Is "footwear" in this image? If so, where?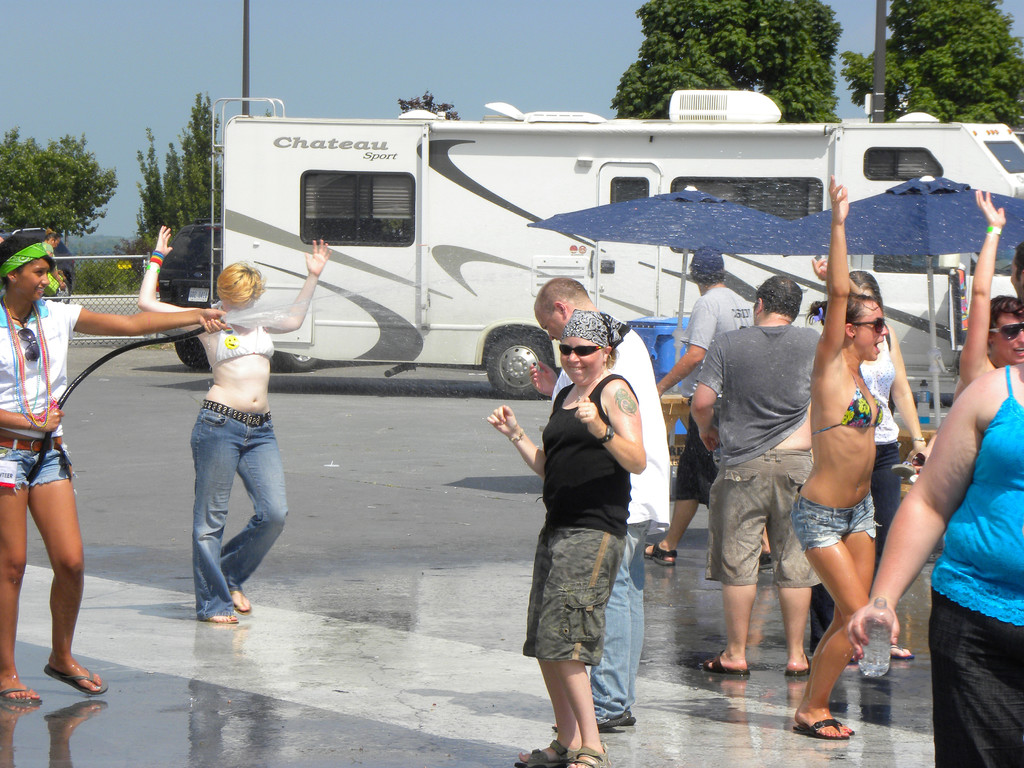
Yes, at 0, 684, 40, 705.
